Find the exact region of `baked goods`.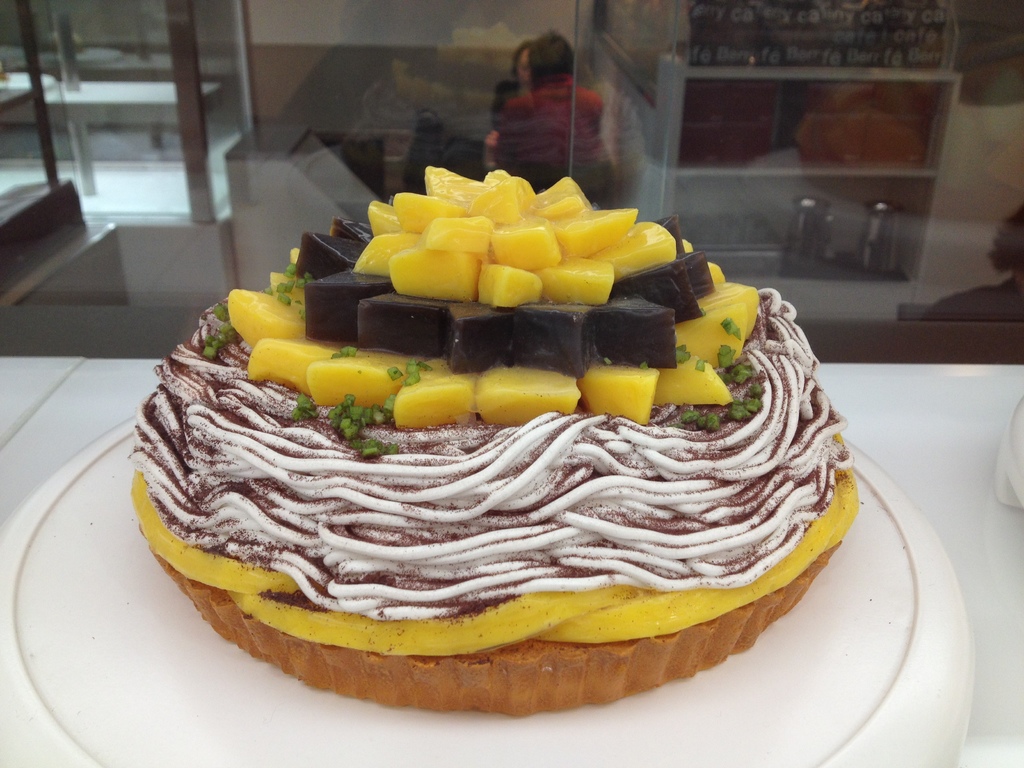
Exact region: <bbox>161, 196, 834, 696</bbox>.
